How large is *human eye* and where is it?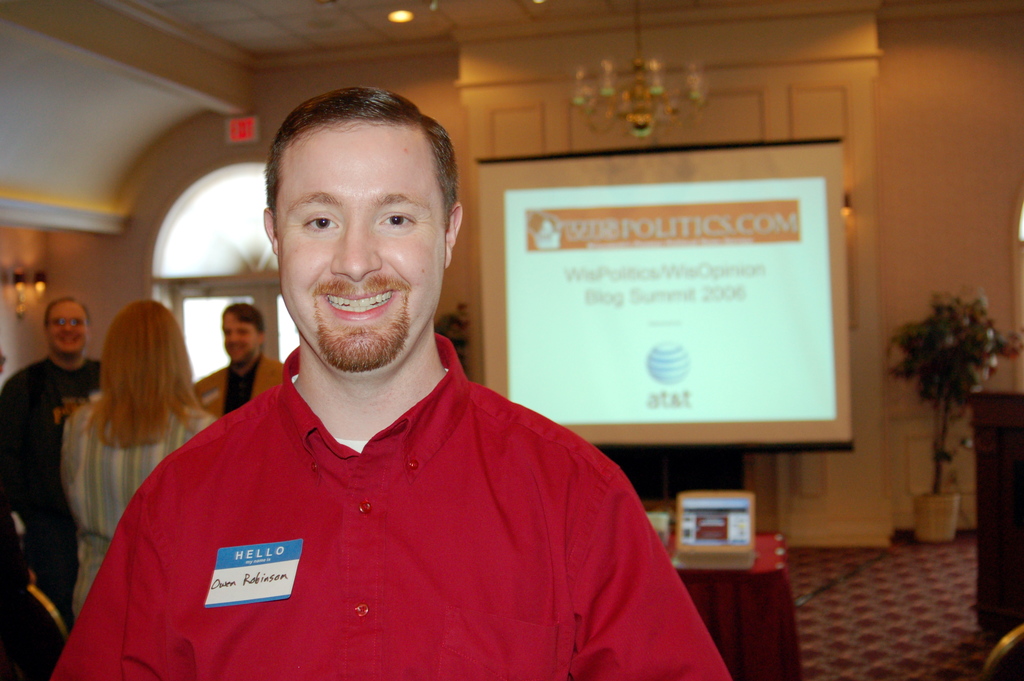
Bounding box: [373,208,417,233].
